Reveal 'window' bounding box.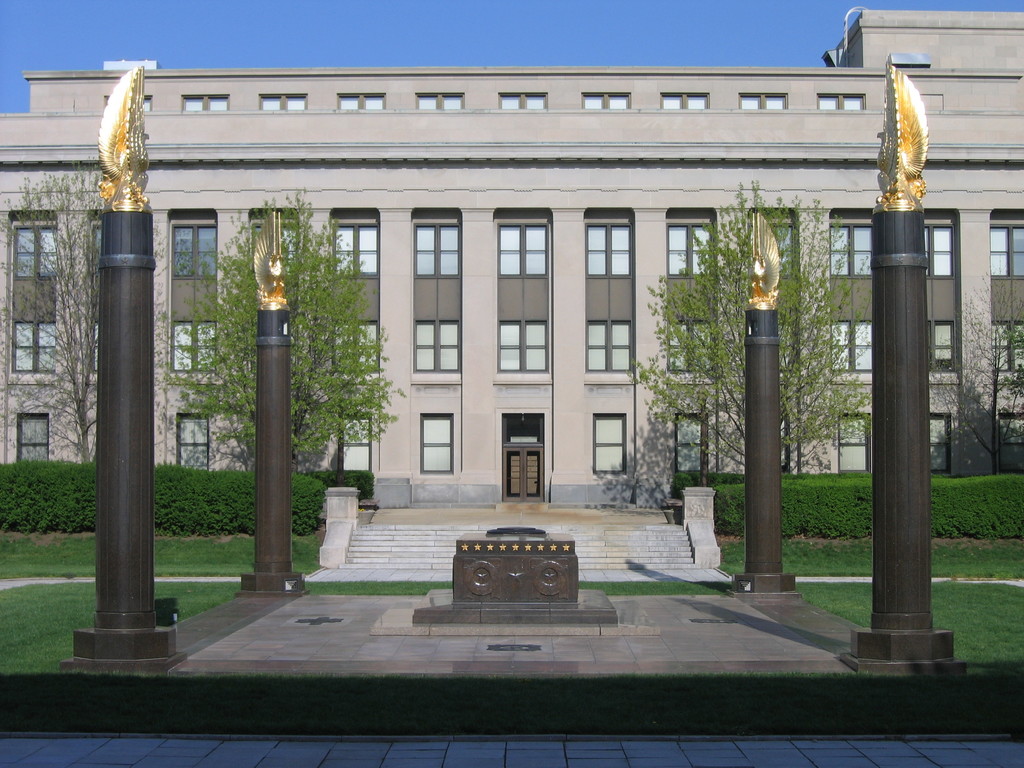
Revealed: <region>8, 319, 58, 376</region>.
